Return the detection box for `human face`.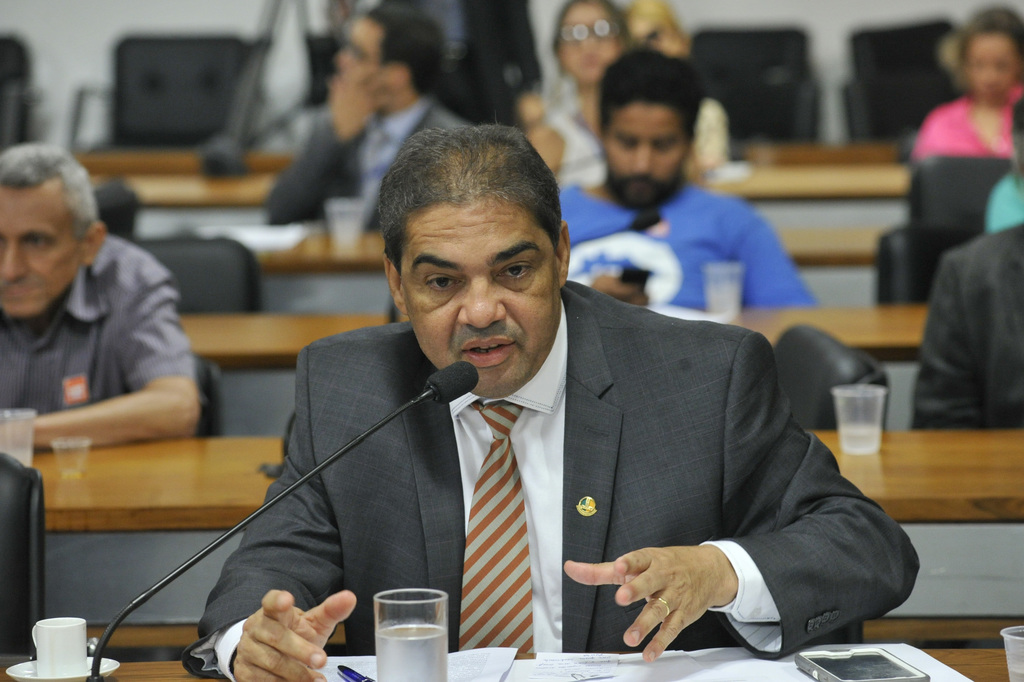
crop(0, 188, 84, 330).
